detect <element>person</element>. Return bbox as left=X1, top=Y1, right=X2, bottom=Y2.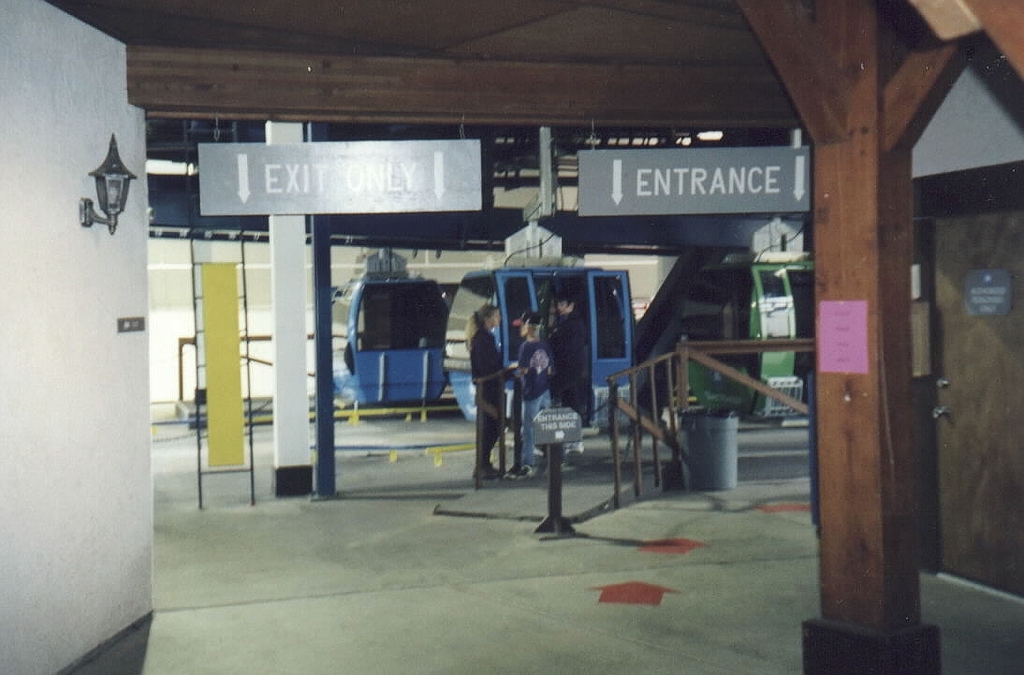
left=464, top=305, right=513, bottom=481.
